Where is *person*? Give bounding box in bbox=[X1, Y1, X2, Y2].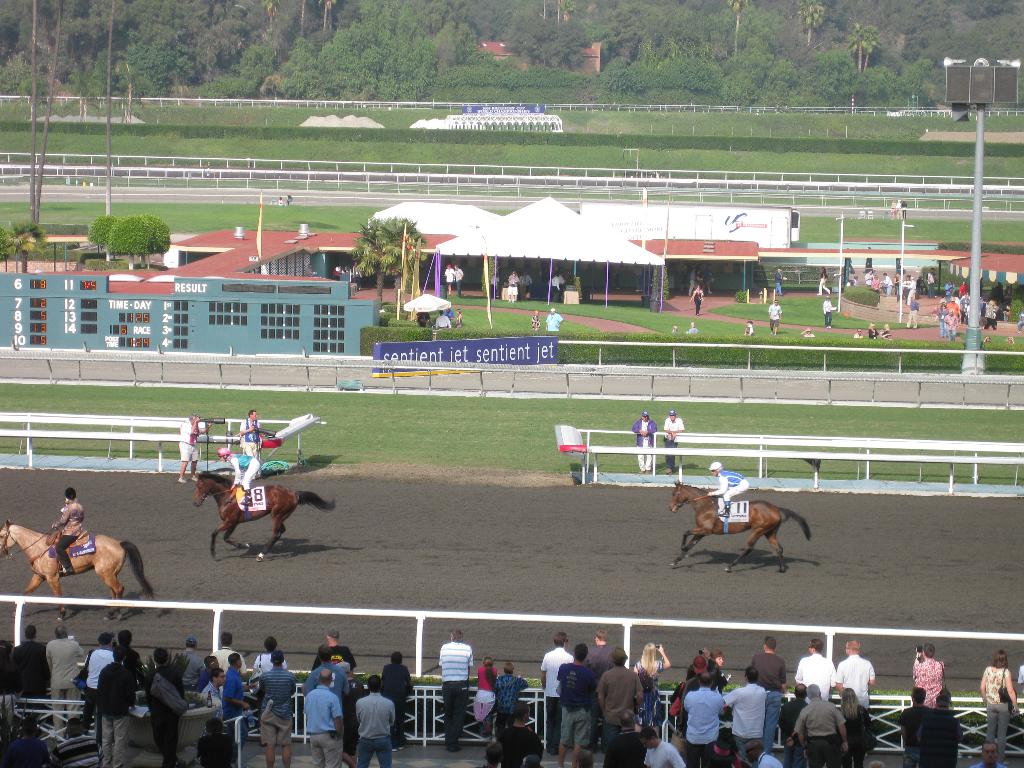
bbox=[473, 664, 497, 723].
